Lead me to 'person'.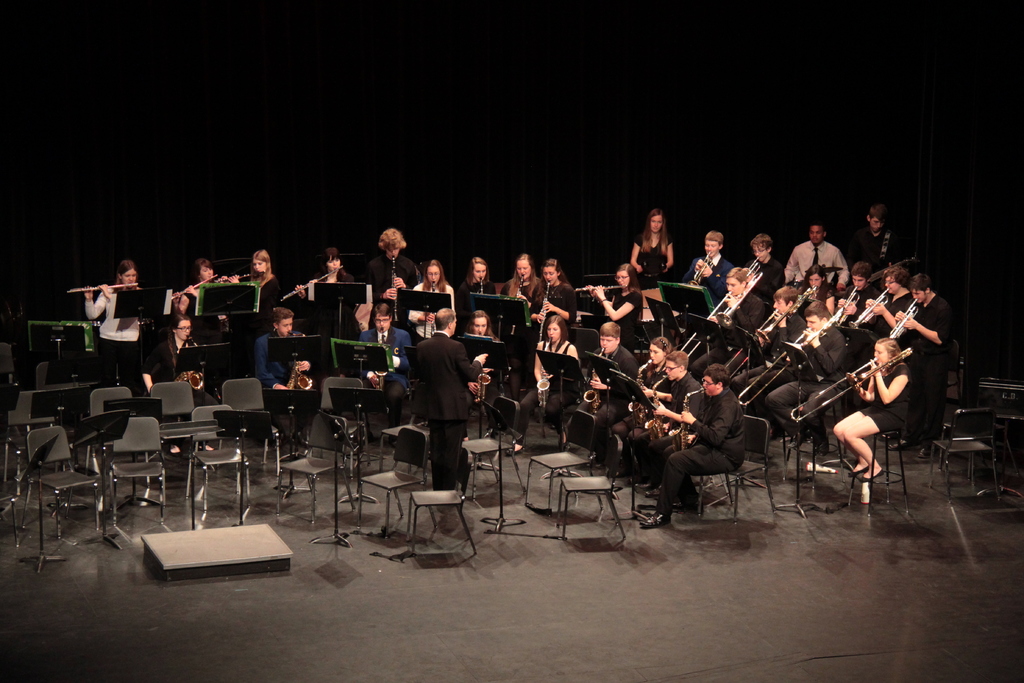
Lead to Rect(167, 252, 221, 305).
